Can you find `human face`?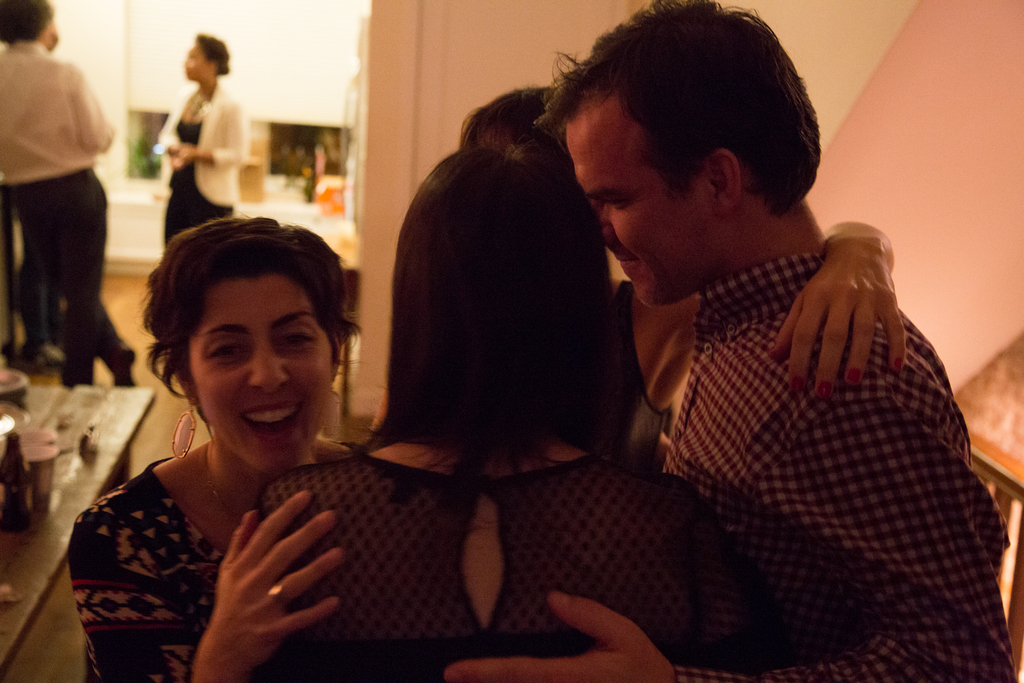
Yes, bounding box: box=[186, 45, 211, 78].
